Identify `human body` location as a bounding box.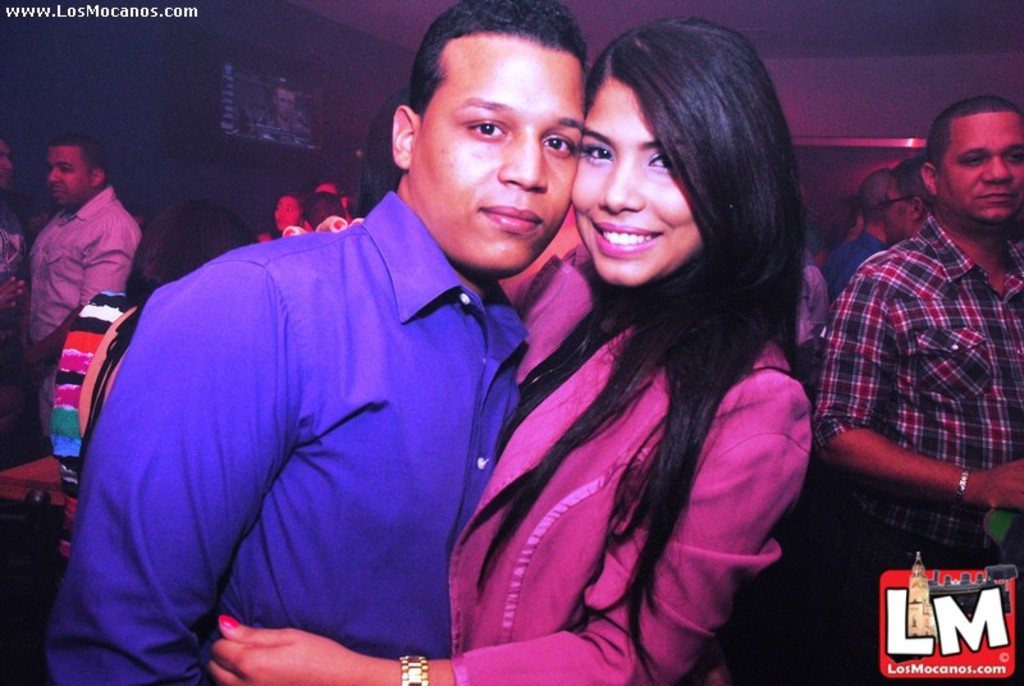
(826, 83, 1019, 619).
